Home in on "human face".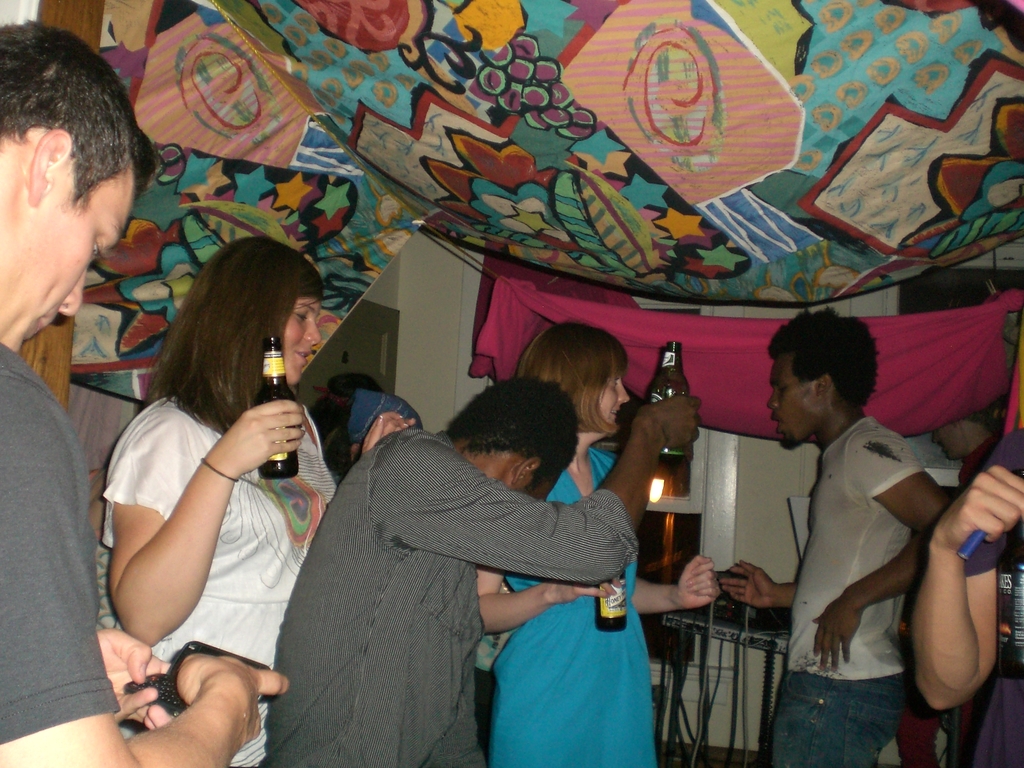
Homed in at BBox(765, 357, 826, 452).
